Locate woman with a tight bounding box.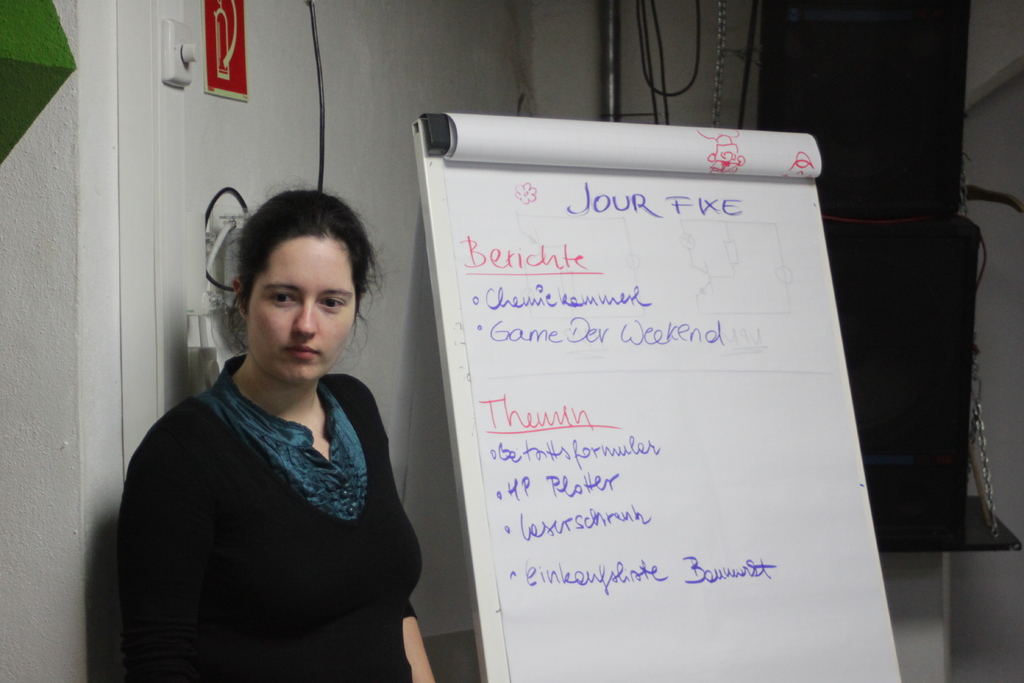
{"left": 124, "top": 174, "right": 413, "bottom": 682}.
